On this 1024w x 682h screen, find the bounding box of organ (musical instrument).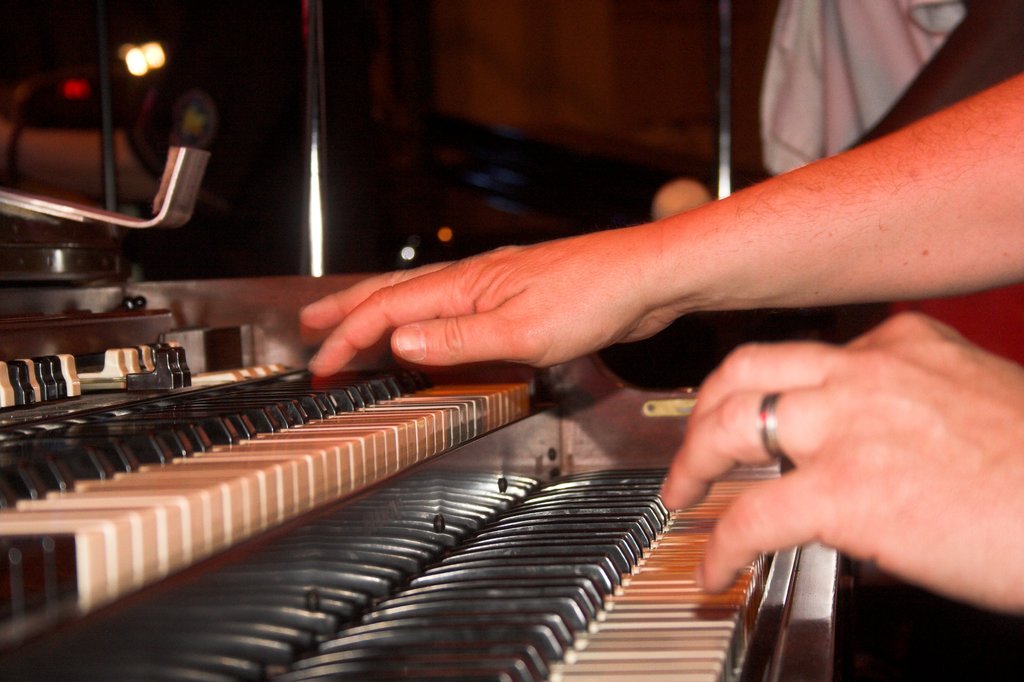
Bounding box: detection(0, 312, 788, 681).
